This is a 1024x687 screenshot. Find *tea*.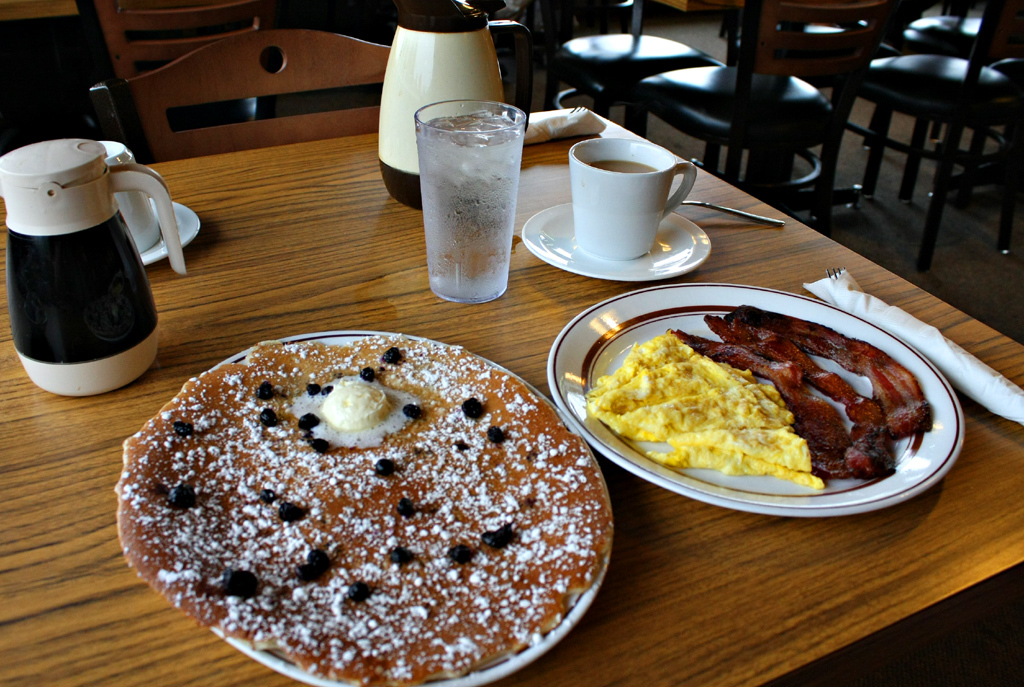
Bounding box: <region>589, 157, 653, 169</region>.
